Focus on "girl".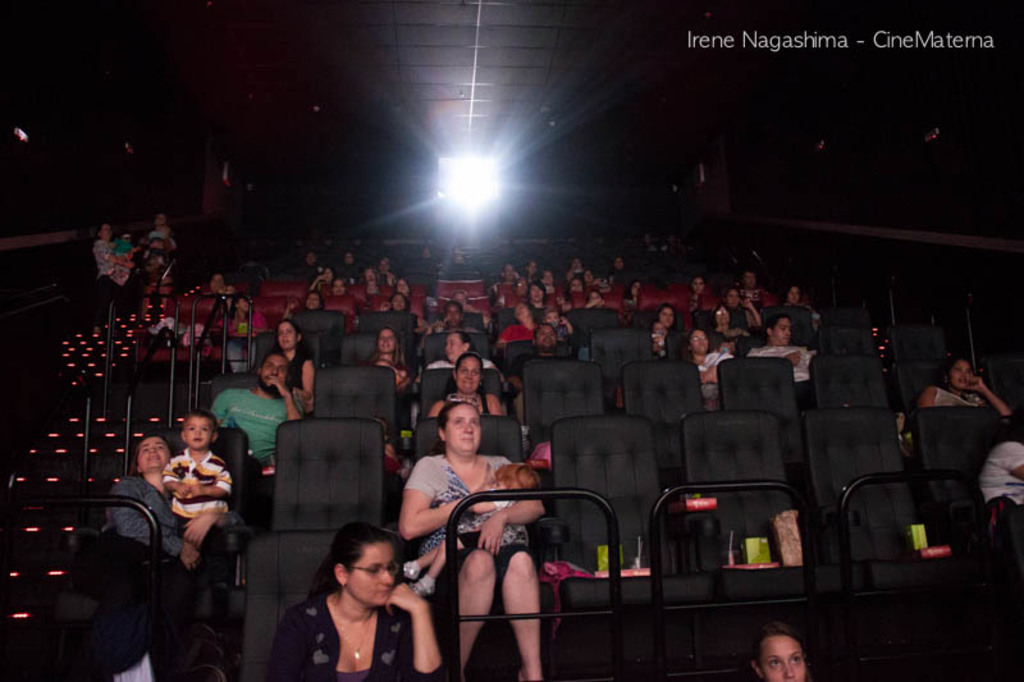
Focused at bbox=(428, 356, 503, 421).
